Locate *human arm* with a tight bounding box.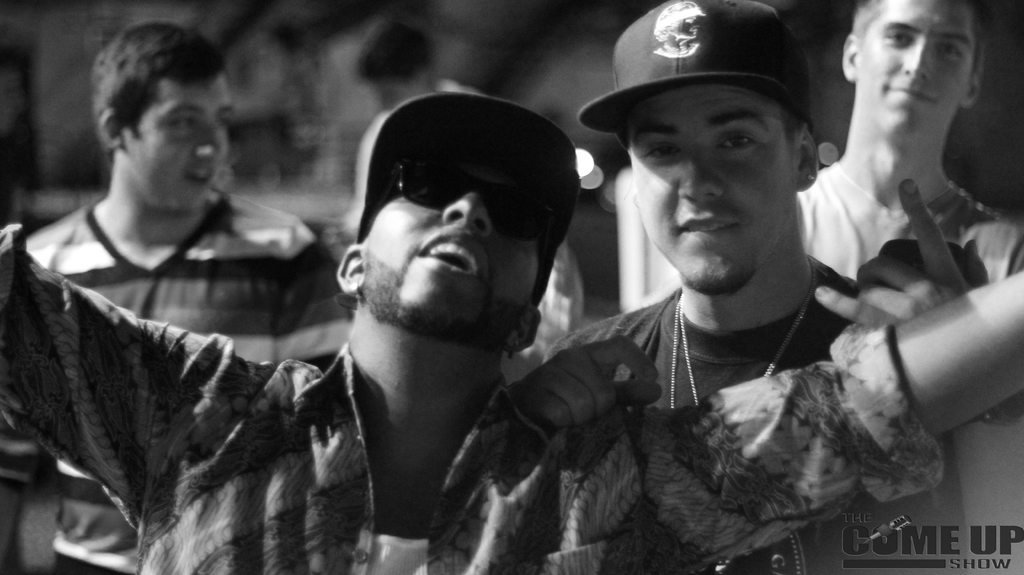
bbox(0, 218, 271, 523).
